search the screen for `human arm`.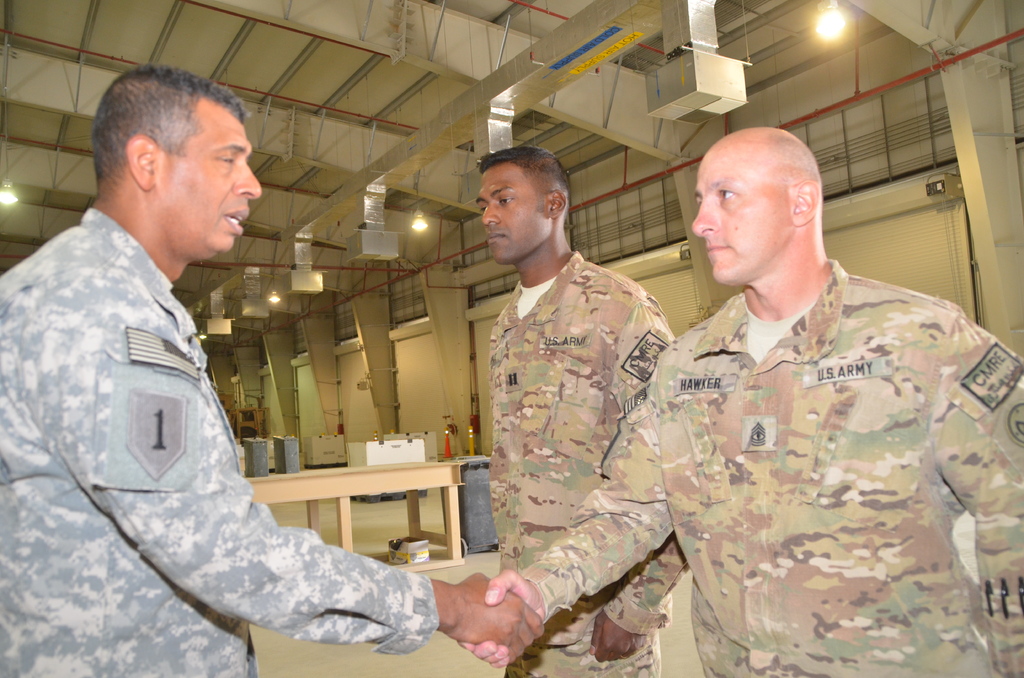
Found at (x1=8, y1=264, x2=545, y2=665).
